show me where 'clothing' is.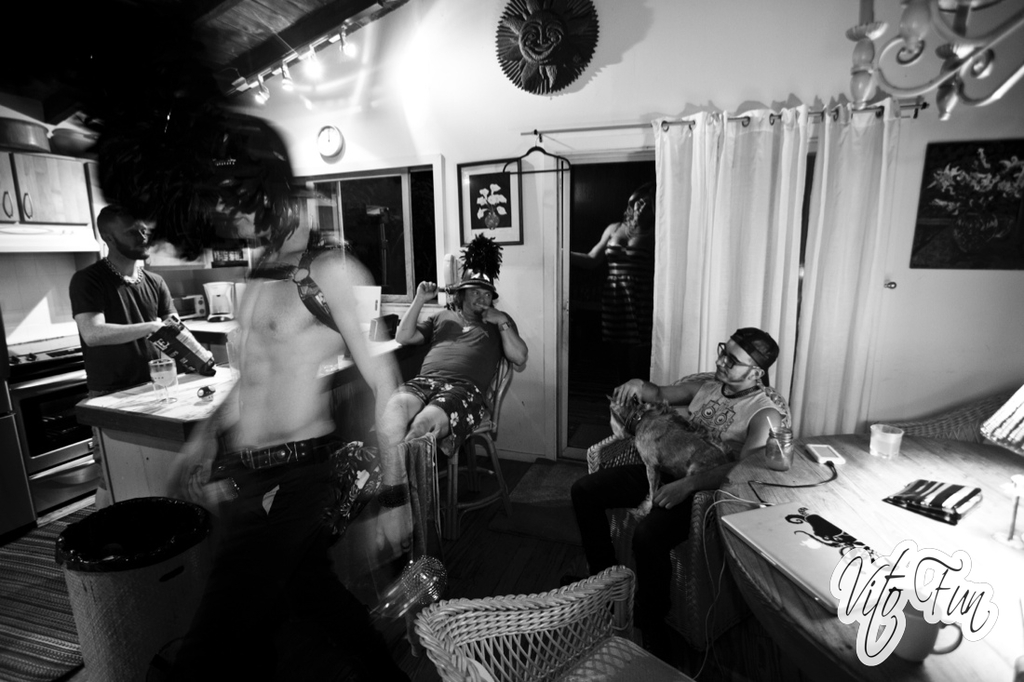
'clothing' is at bbox=[600, 221, 645, 343].
